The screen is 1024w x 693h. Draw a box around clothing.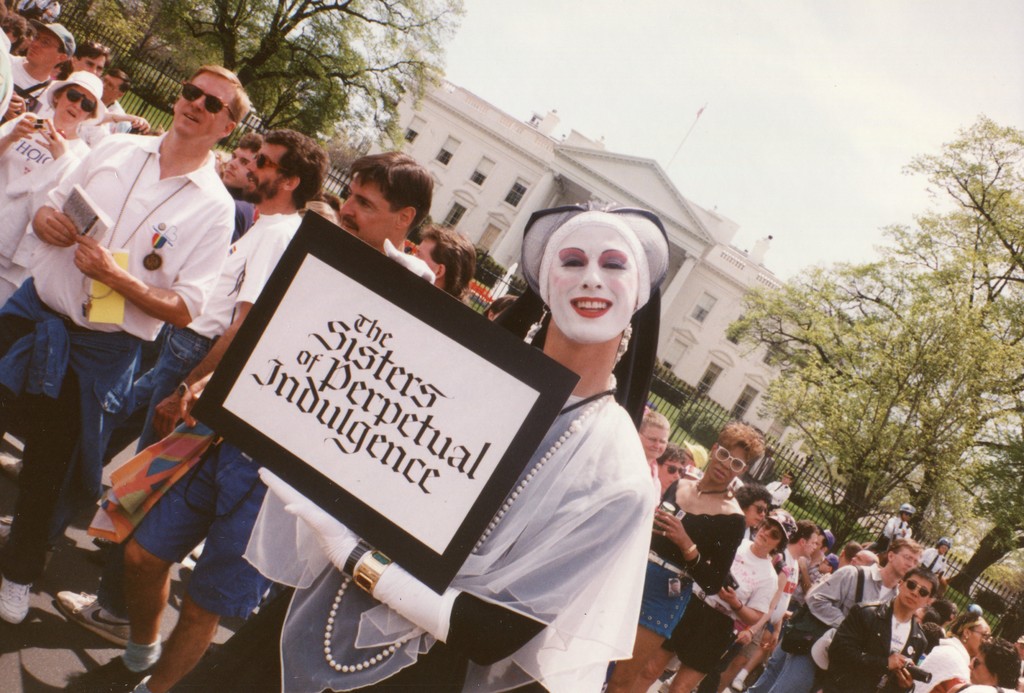
x1=760, y1=477, x2=791, y2=513.
